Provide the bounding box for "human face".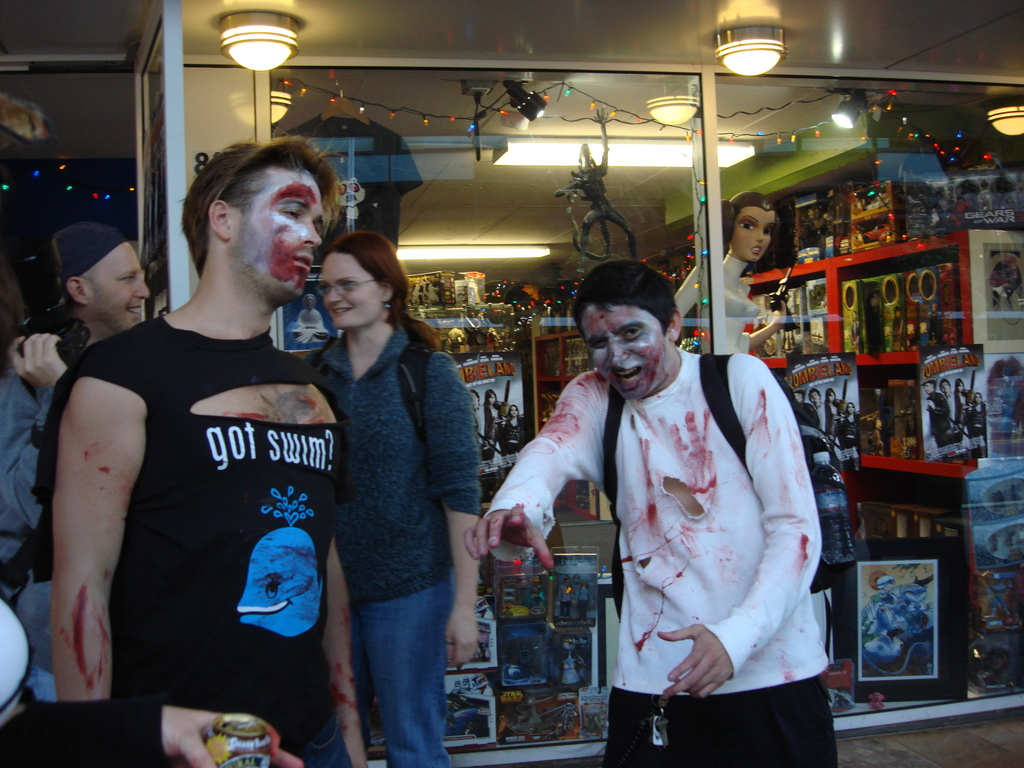
crop(222, 172, 326, 304).
